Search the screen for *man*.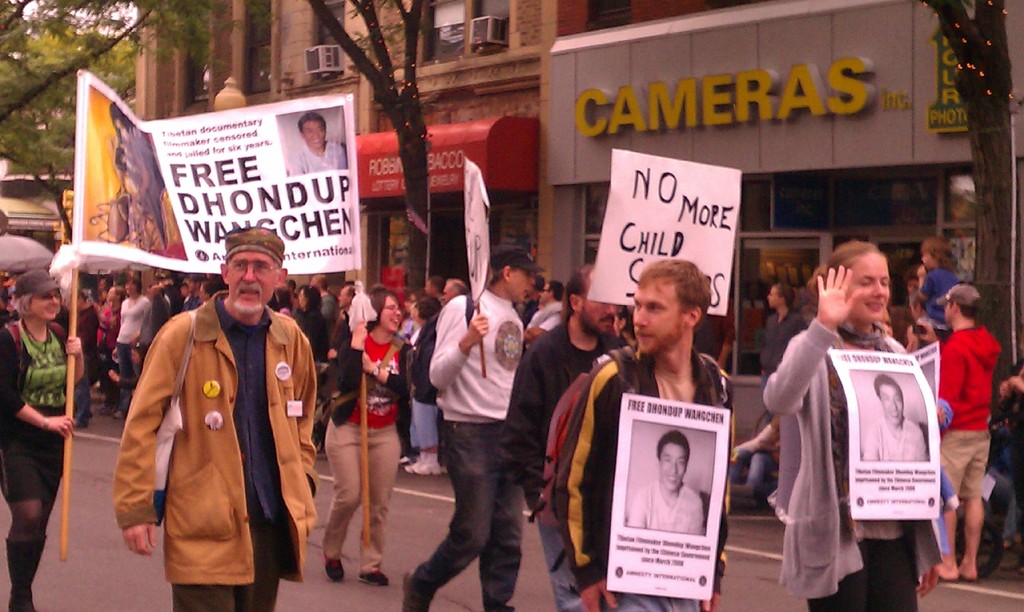
Found at left=309, top=274, right=339, bottom=341.
